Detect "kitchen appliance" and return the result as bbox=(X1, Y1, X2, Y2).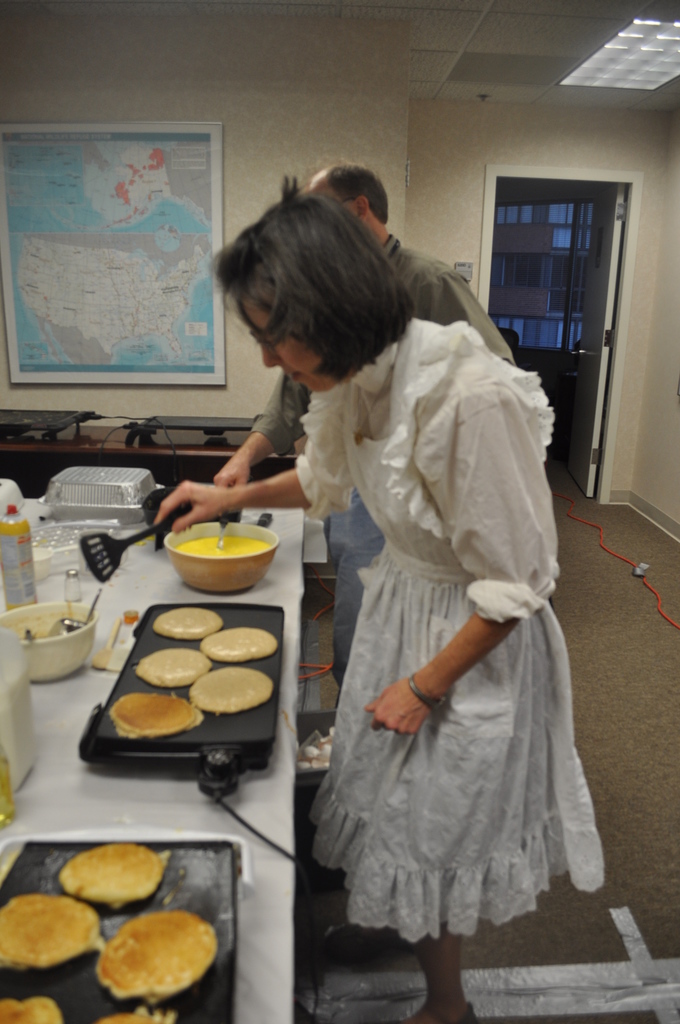
bbox=(0, 836, 241, 1021).
